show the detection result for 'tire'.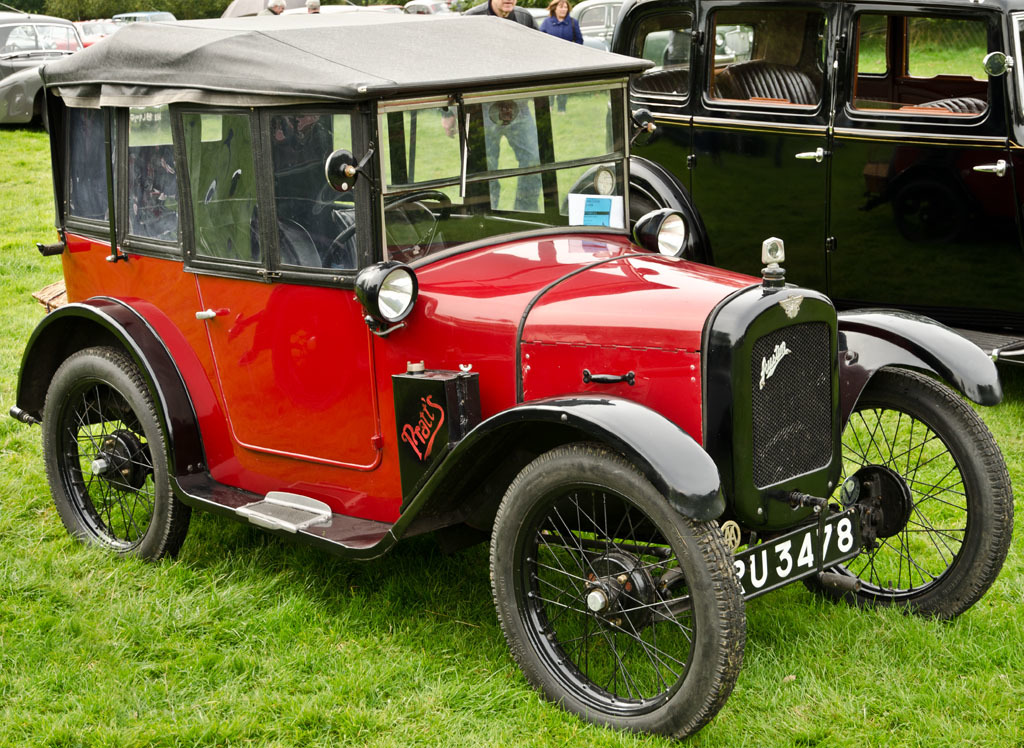
region(43, 341, 192, 561).
